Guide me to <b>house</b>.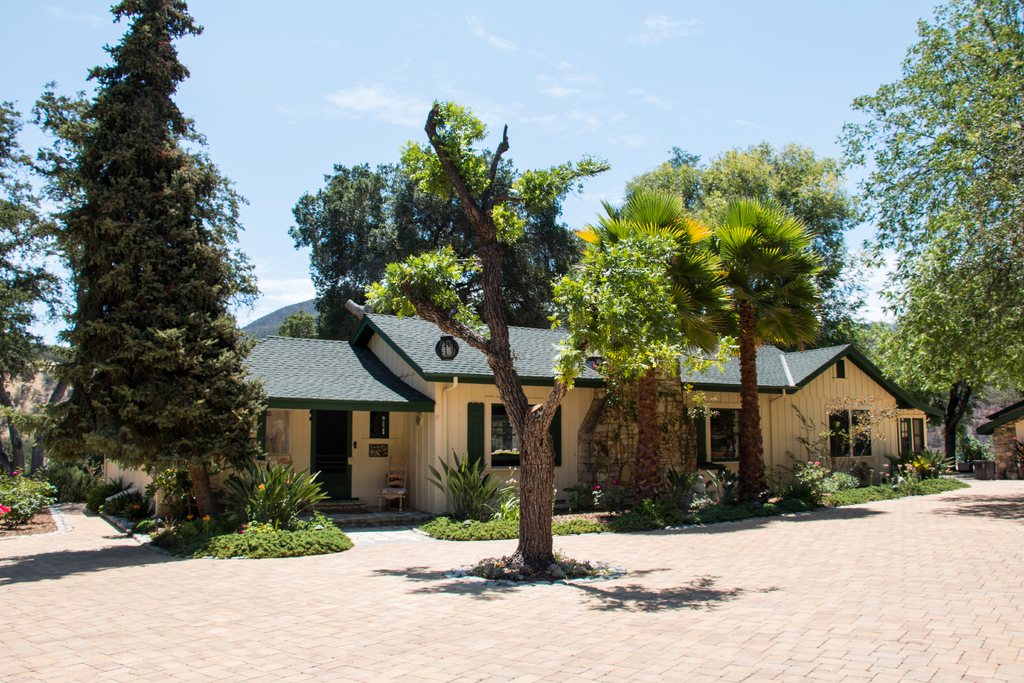
Guidance: (975,399,1023,482).
